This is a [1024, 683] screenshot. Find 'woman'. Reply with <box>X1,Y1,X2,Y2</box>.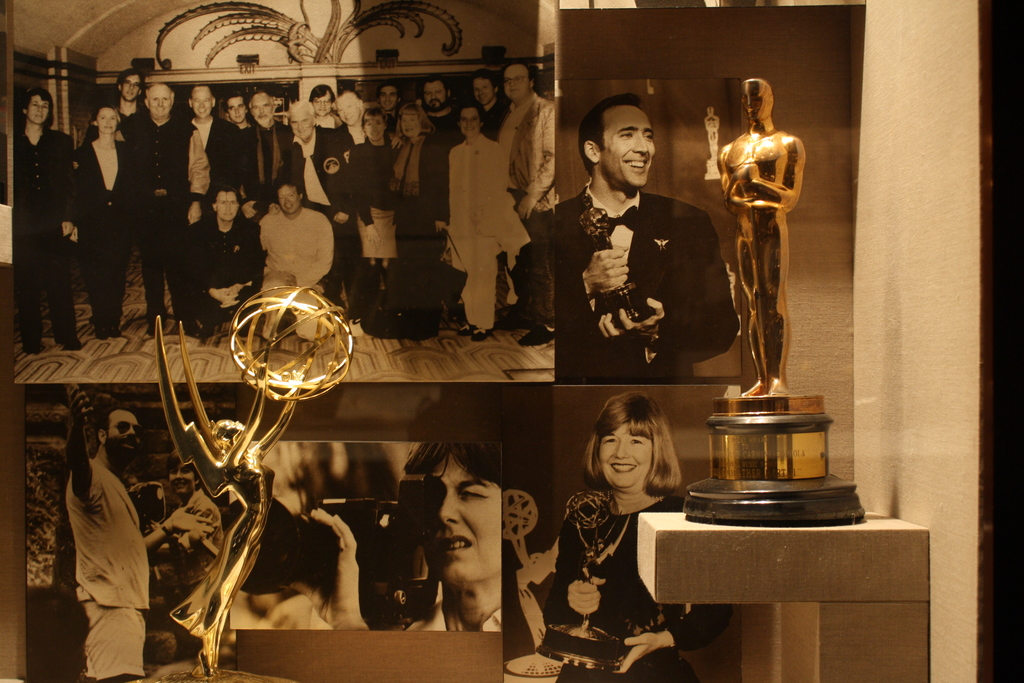
<box>3,88,95,349</box>.
